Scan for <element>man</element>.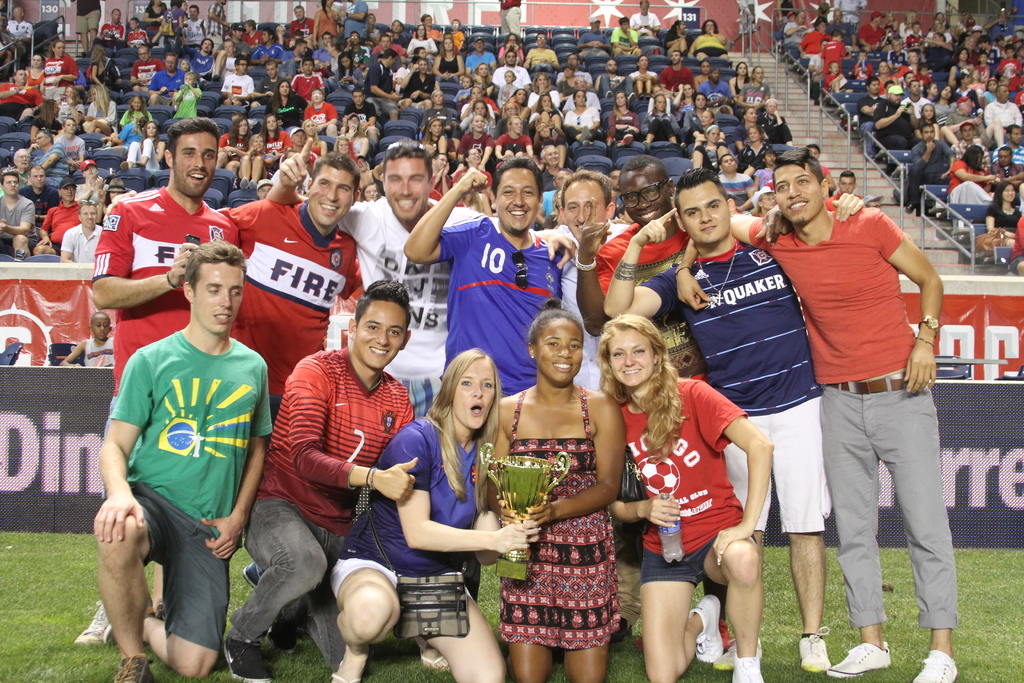
Scan result: [874,86,911,139].
